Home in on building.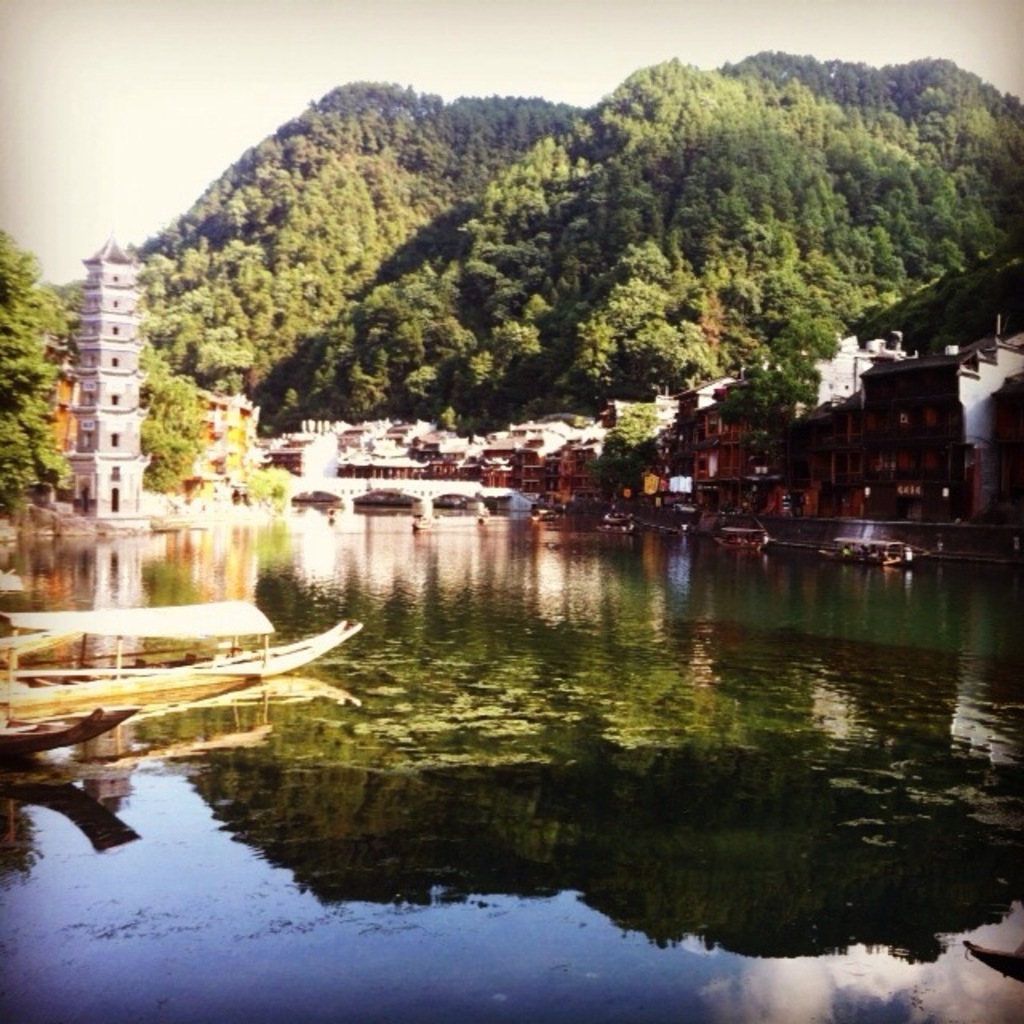
Homed in at {"x1": 69, "y1": 234, "x2": 150, "y2": 533}.
